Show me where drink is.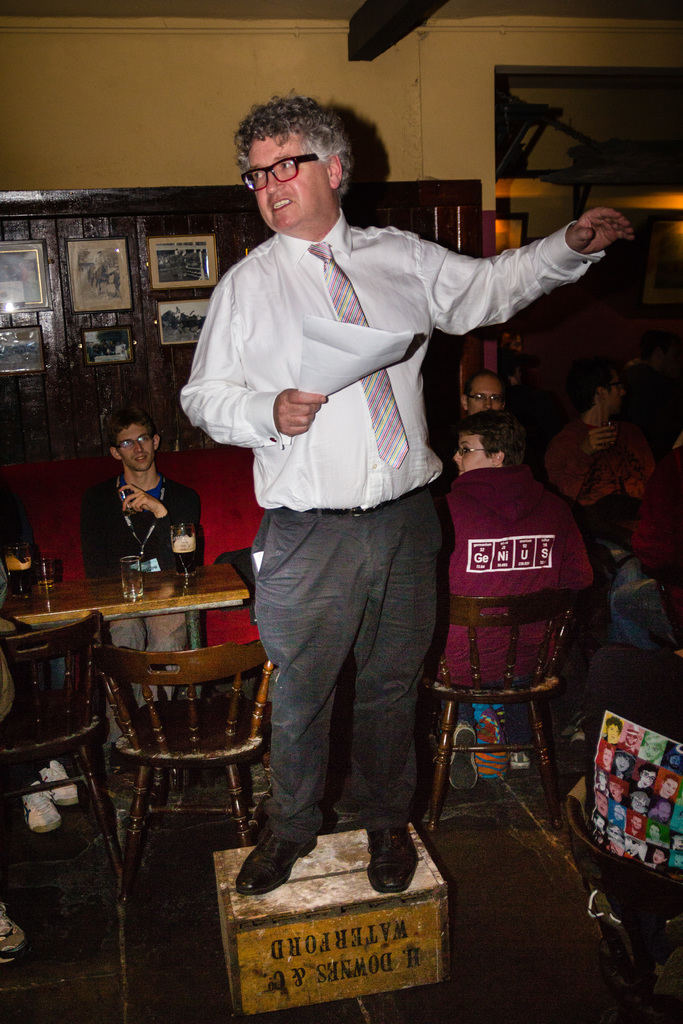
drink is at box=[173, 546, 197, 579].
